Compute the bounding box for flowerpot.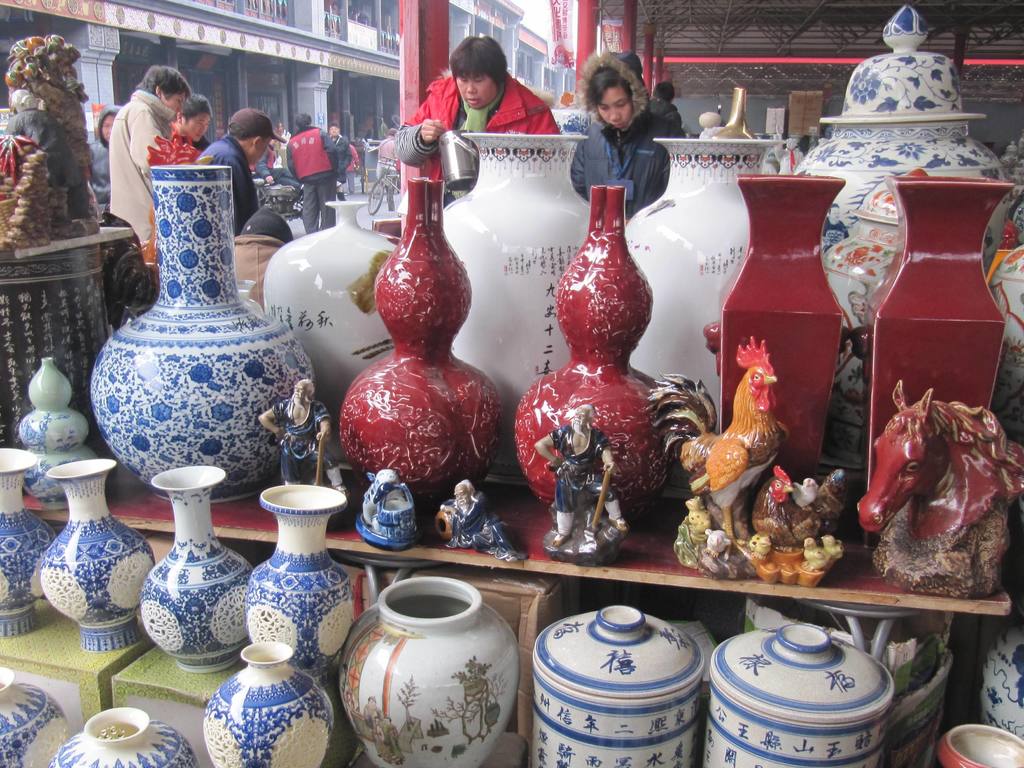
left=438, top=129, right=587, bottom=473.
